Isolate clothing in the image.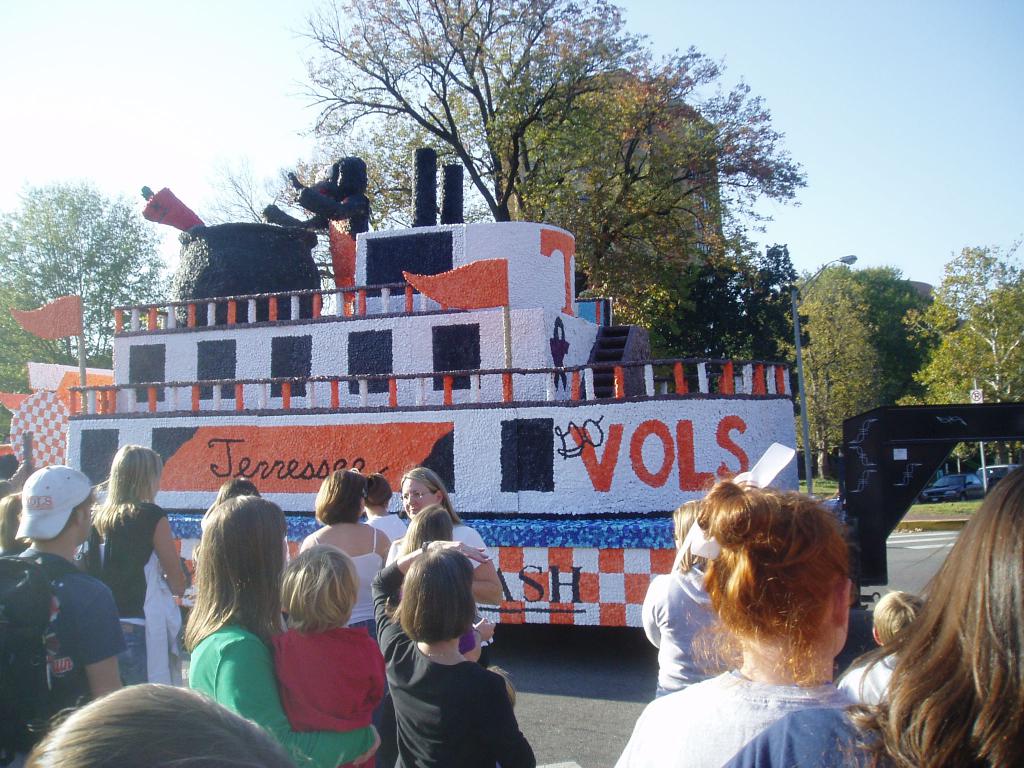
Isolated region: 384 611 544 767.
